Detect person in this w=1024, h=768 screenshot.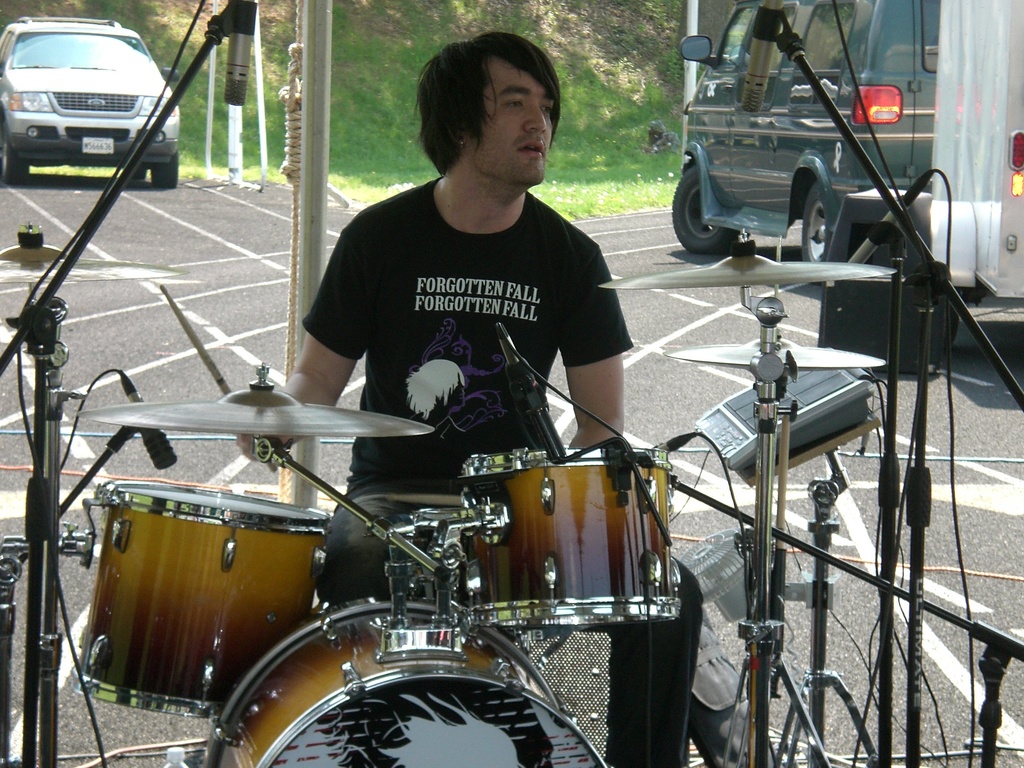
Detection: select_region(292, 42, 631, 525).
